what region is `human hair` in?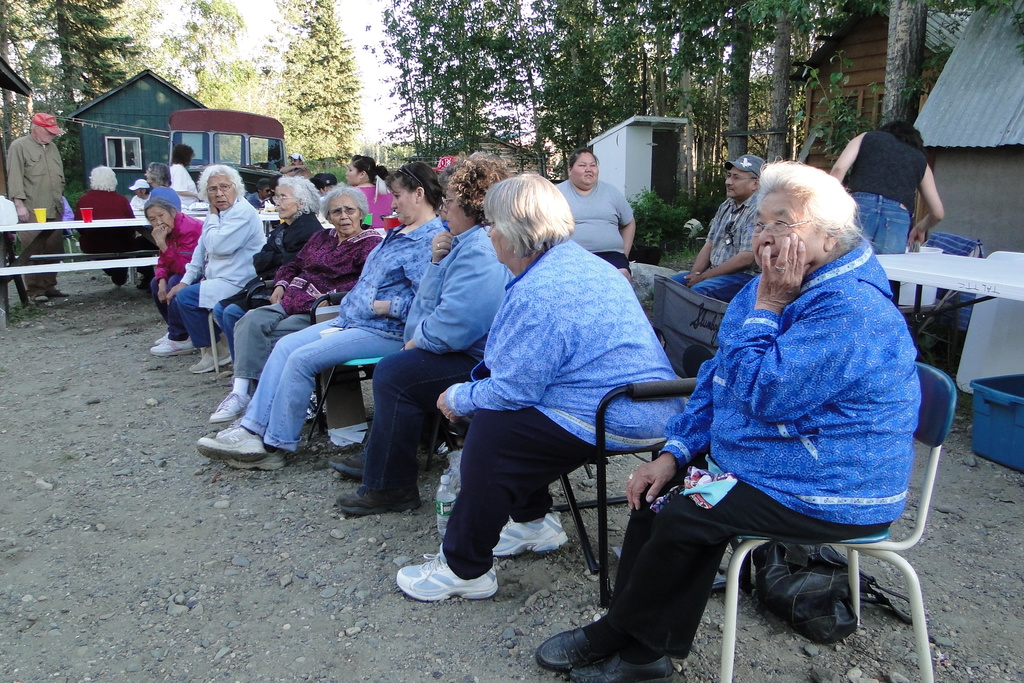
448/150/516/229.
